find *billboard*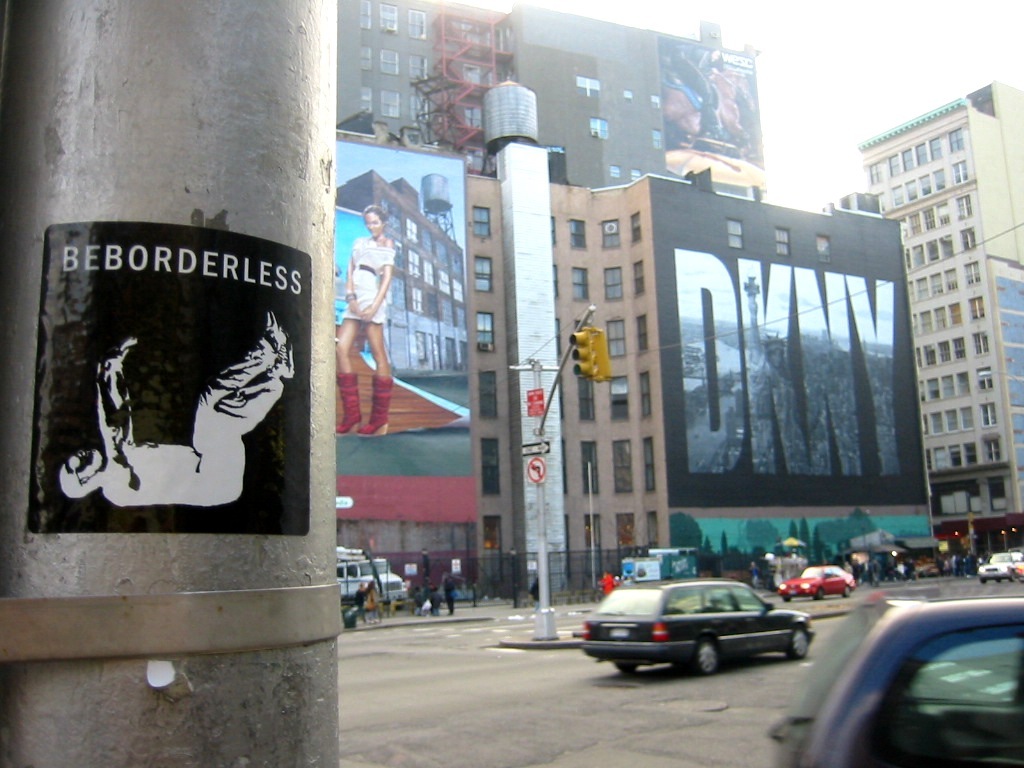
[left=333, top=134, right=467, bottom=520]
